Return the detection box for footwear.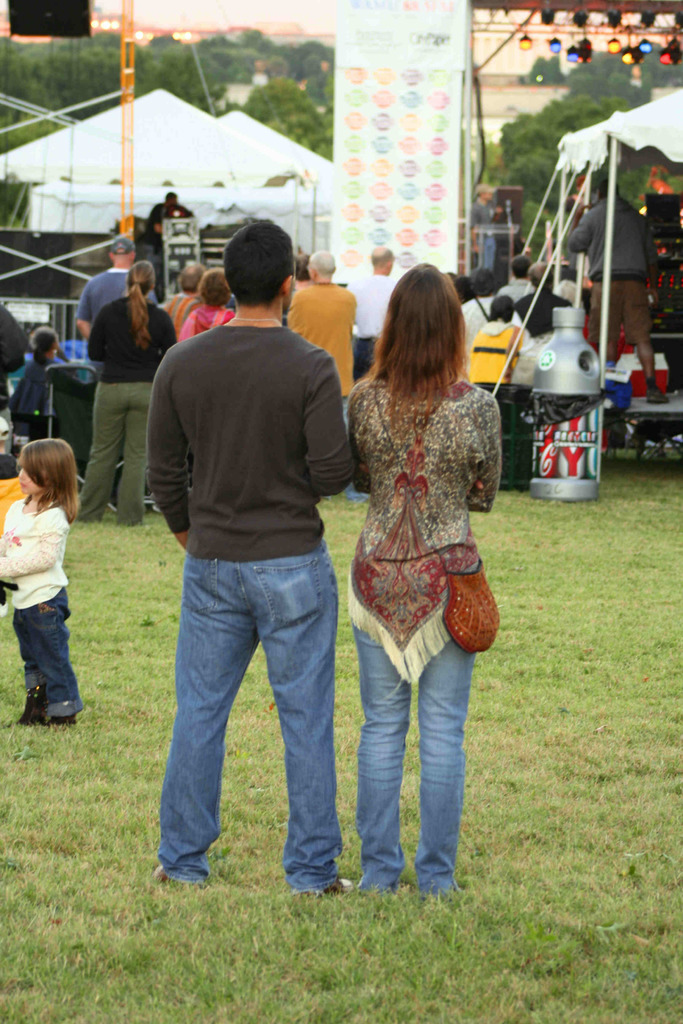
[282,870,356,893].
